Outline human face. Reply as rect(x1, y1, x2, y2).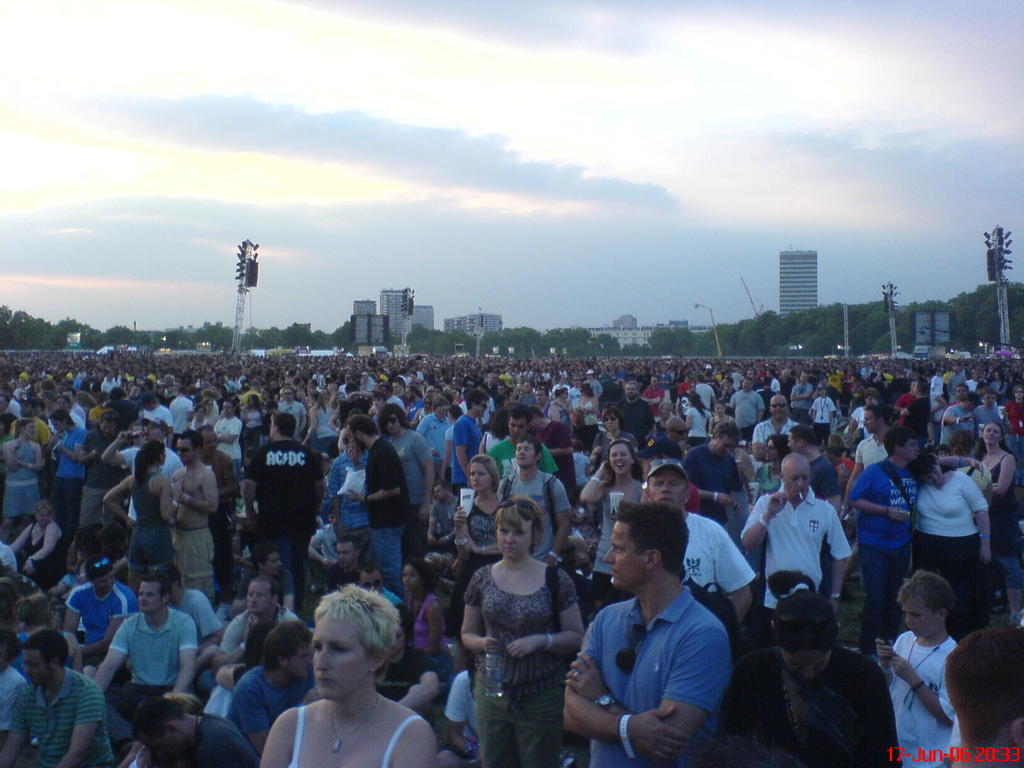
rect(310, 611, 365, 699).
